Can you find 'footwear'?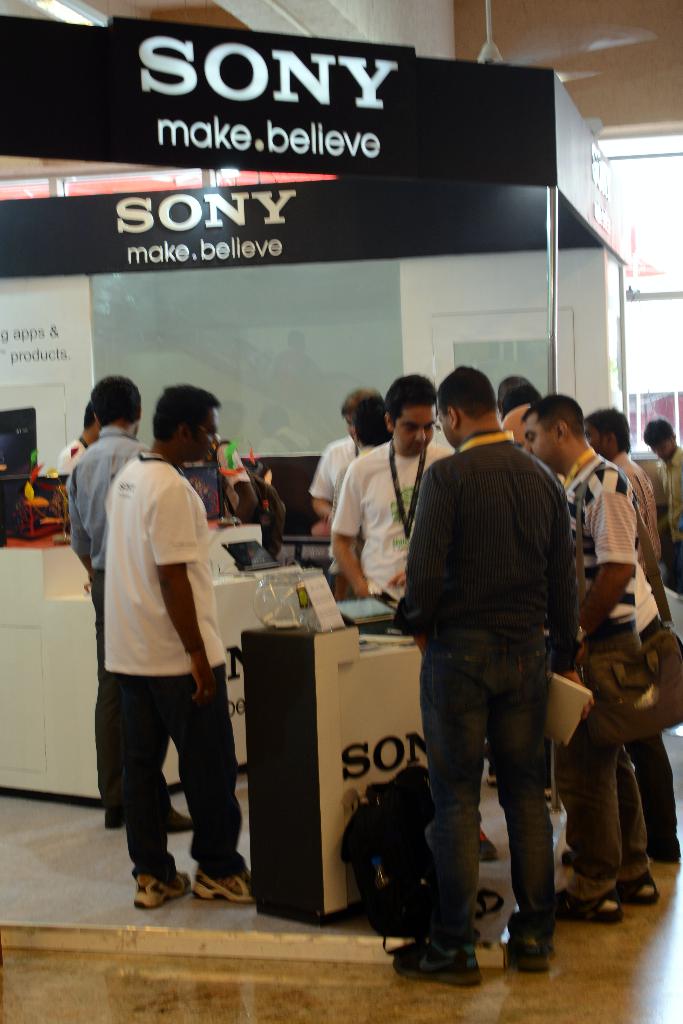
Yes, bounding box: bbox=(192, 867, 254, 909).
